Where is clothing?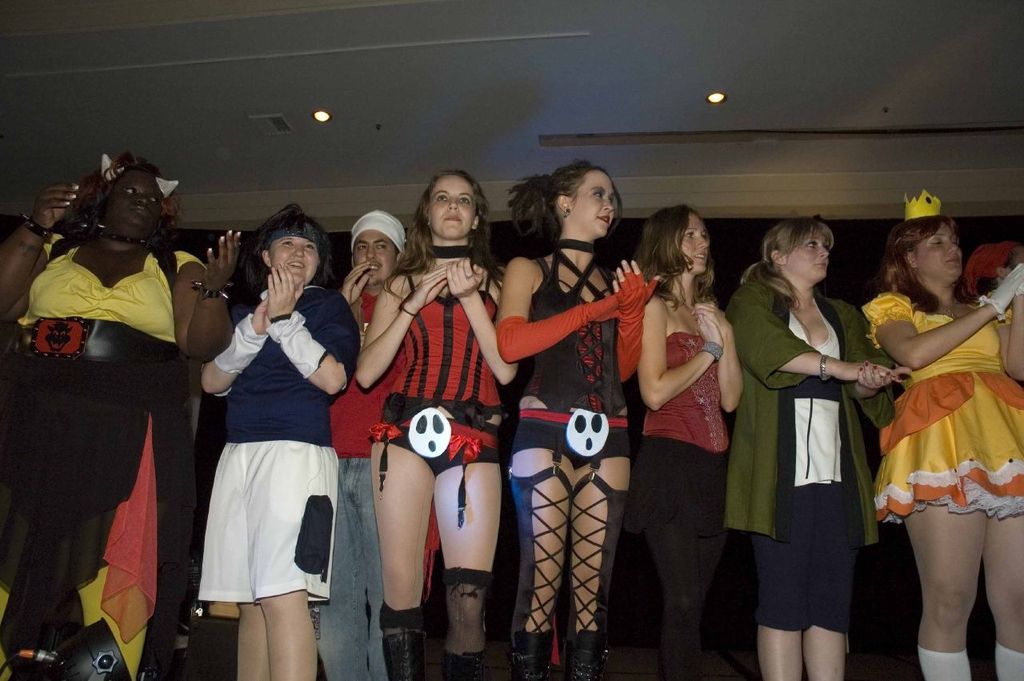
<bbox>499, 413, 635, 465</bbox>.
